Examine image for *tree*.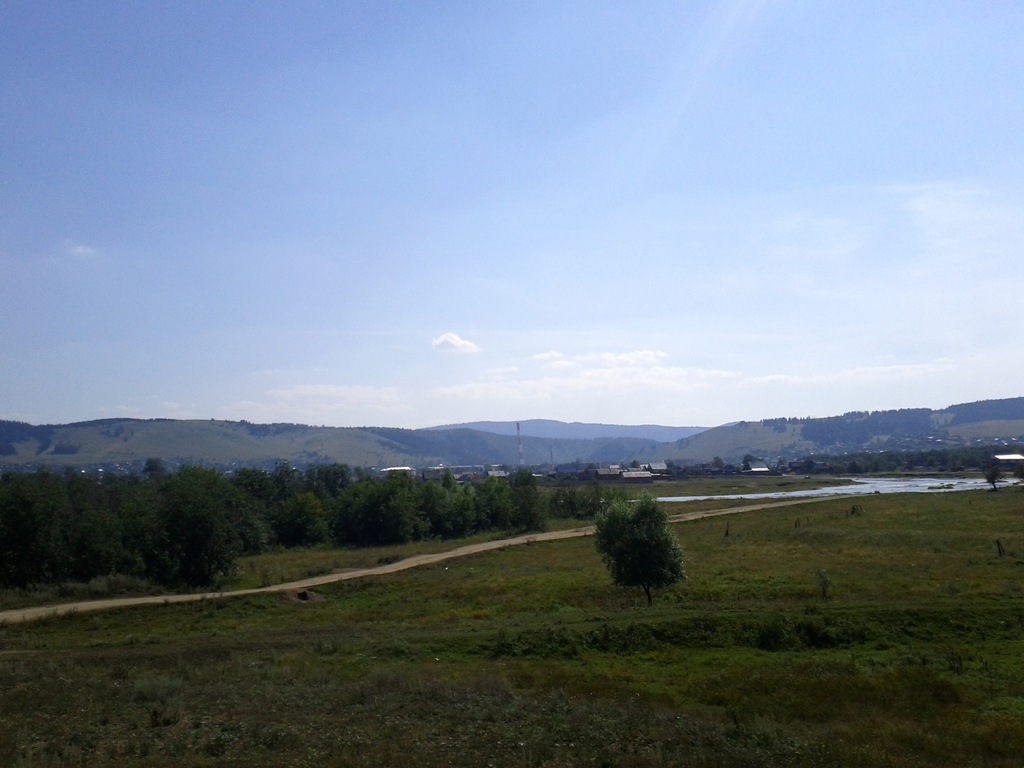
Examination result: 988 465 998 491.
